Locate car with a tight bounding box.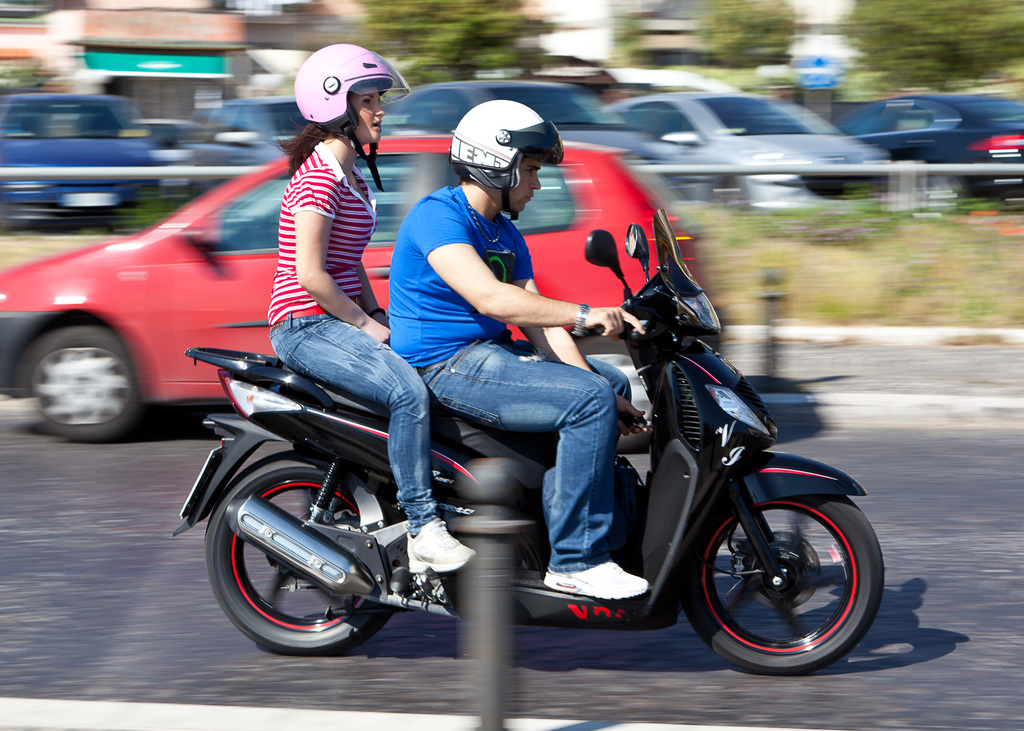
crop(136, 112, 200, 188).
